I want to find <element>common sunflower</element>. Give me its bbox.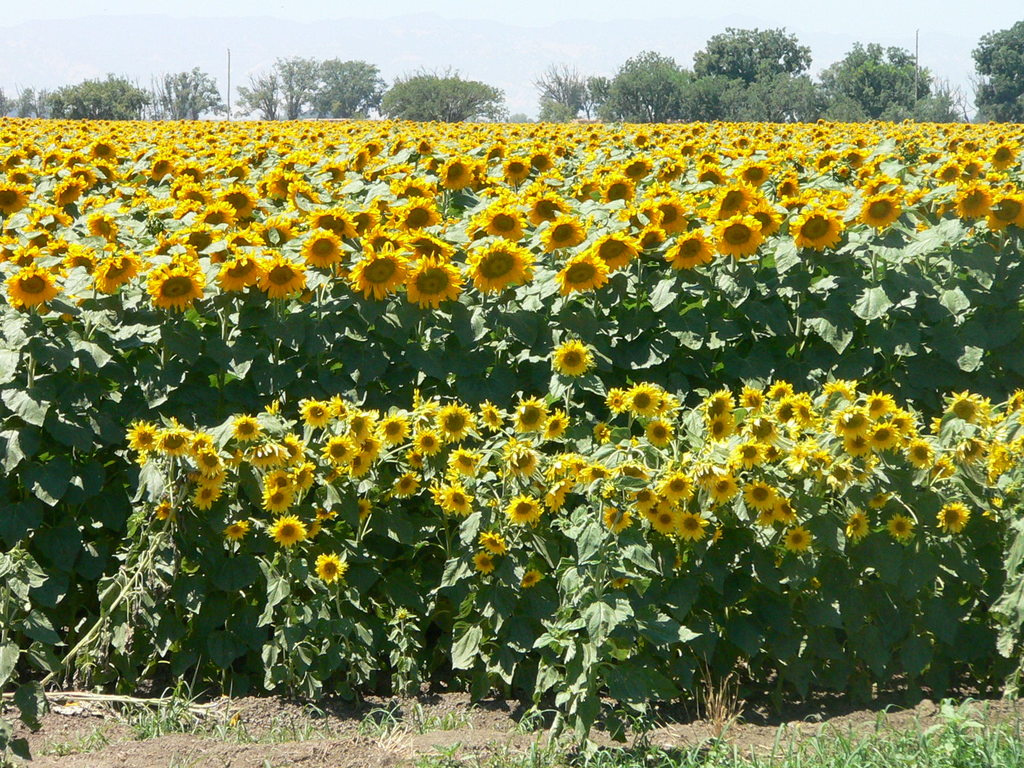
438:404:468:441.
